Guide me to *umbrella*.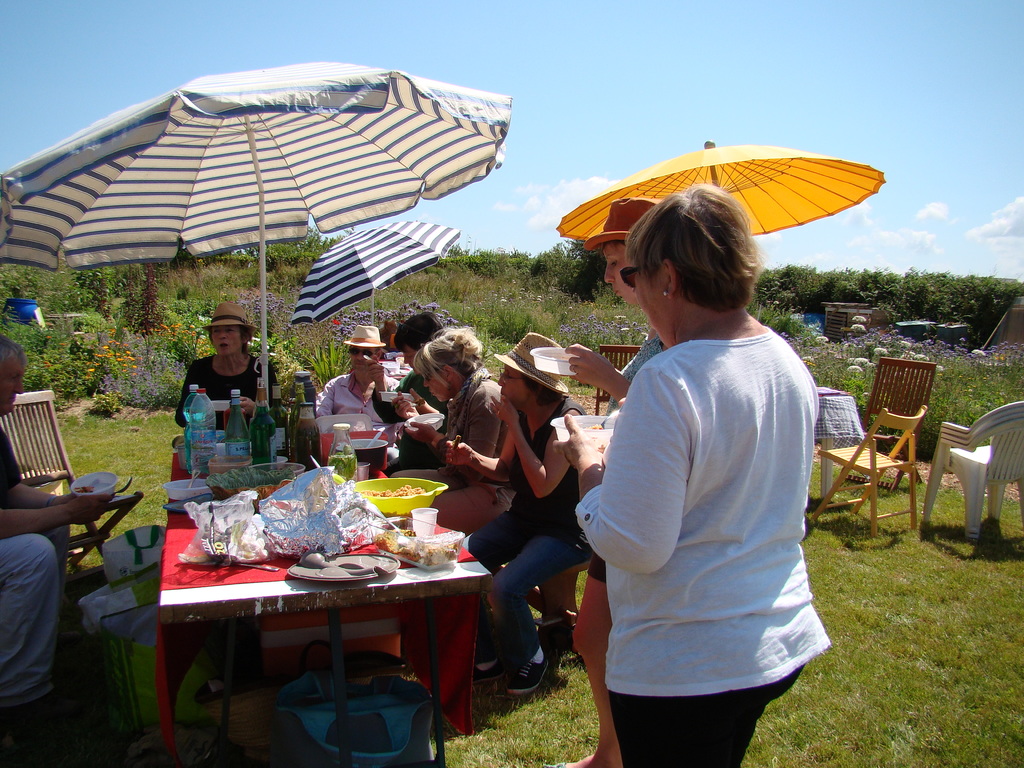
Guidance: bbox=[0, 59, 513, 408].
